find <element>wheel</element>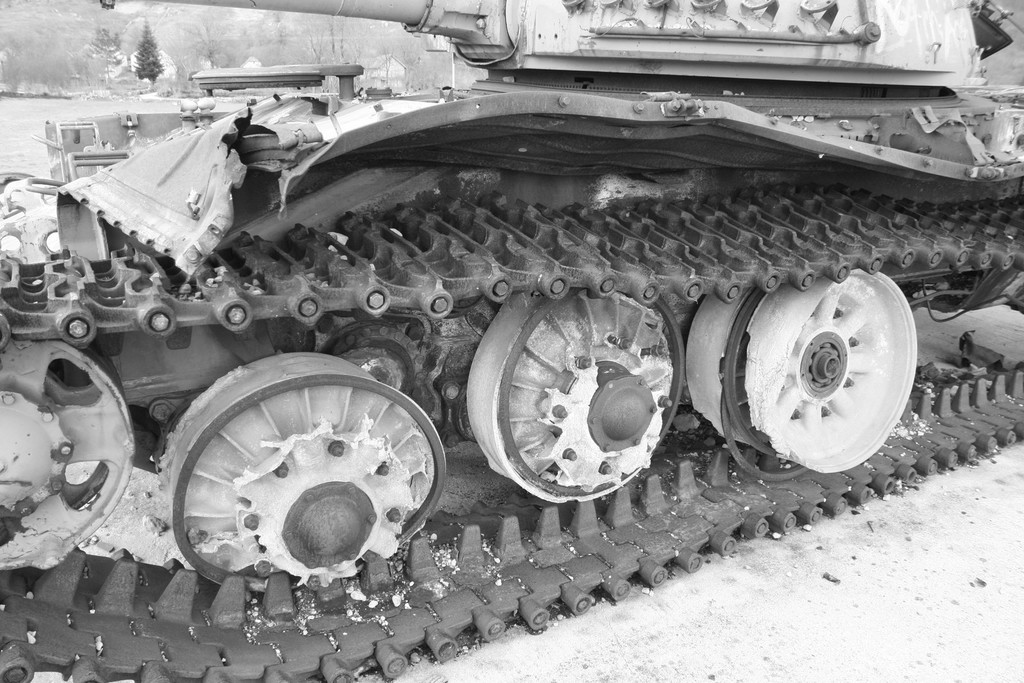
BBox(690, 266, 916, 475)
